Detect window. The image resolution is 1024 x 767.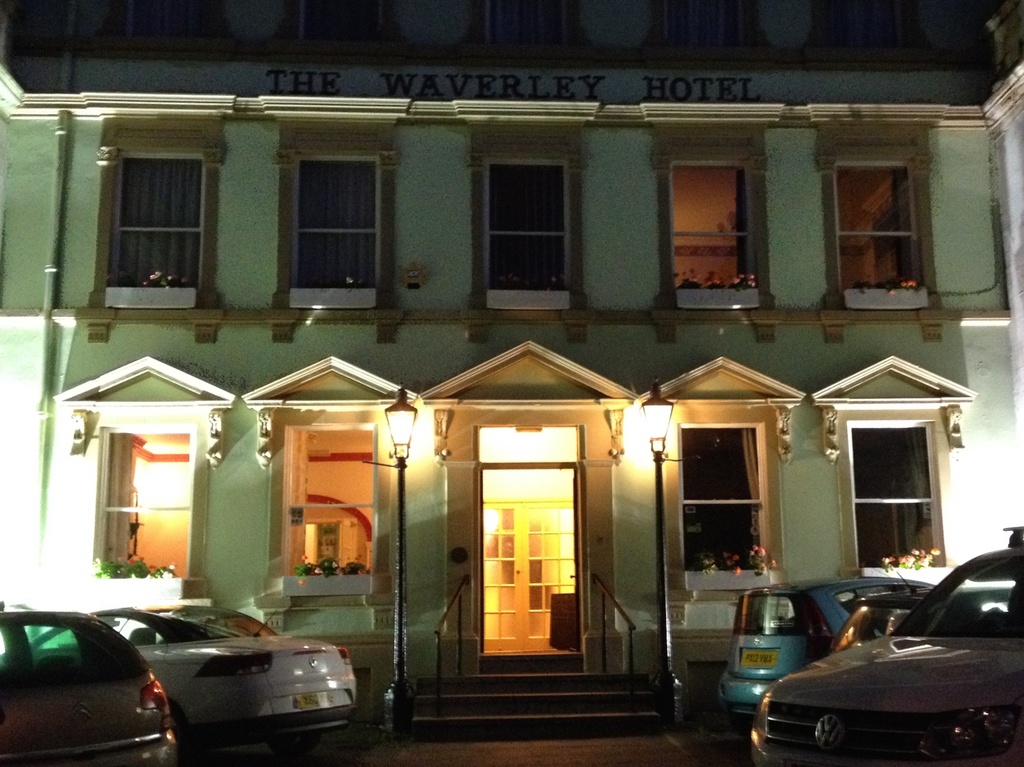
[x1=678, y1=425, x2=790, y2=595].
